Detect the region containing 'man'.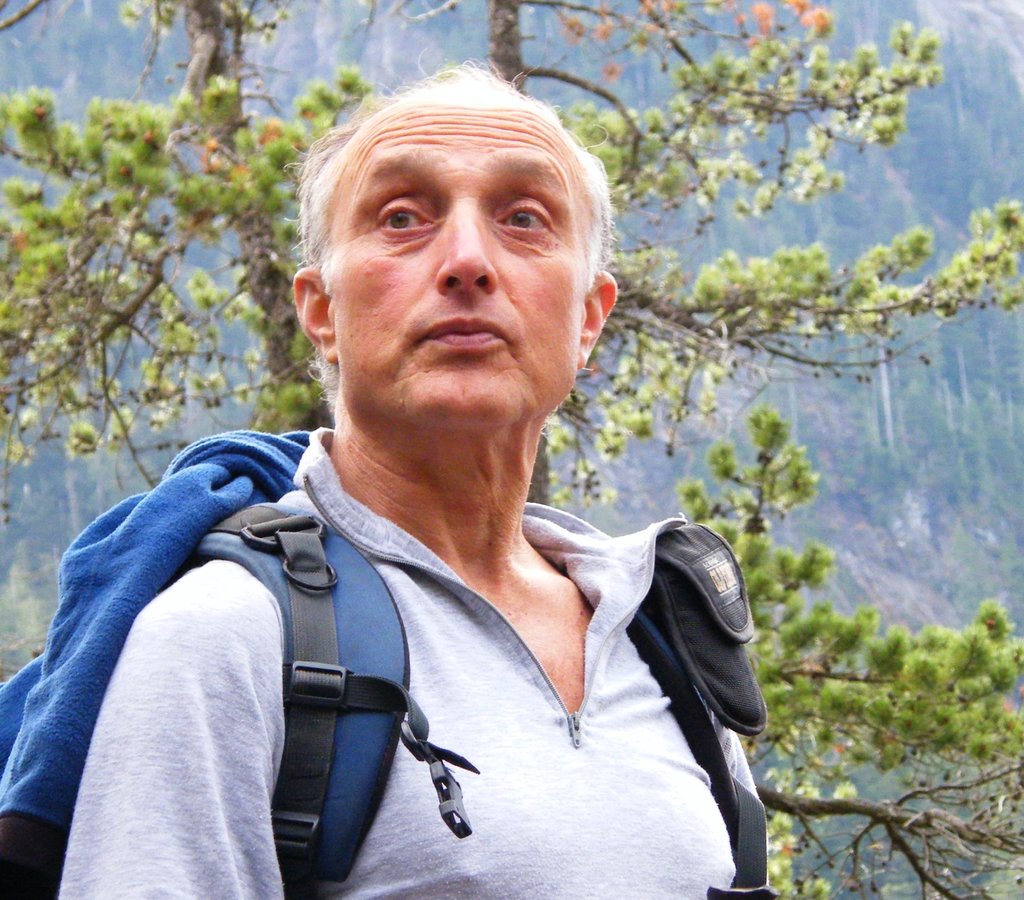
rect(19, 55, 800, 899).
